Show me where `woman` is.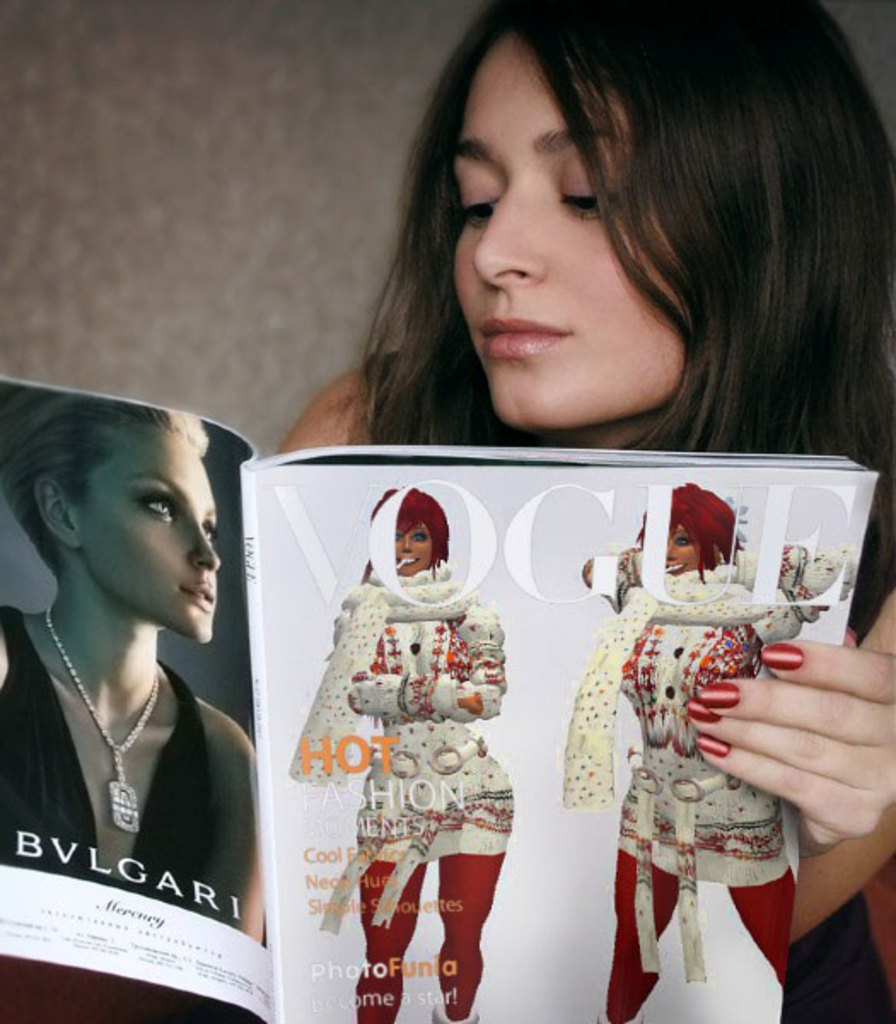
`woman` is at box=[285, 468, 522, 1022].
